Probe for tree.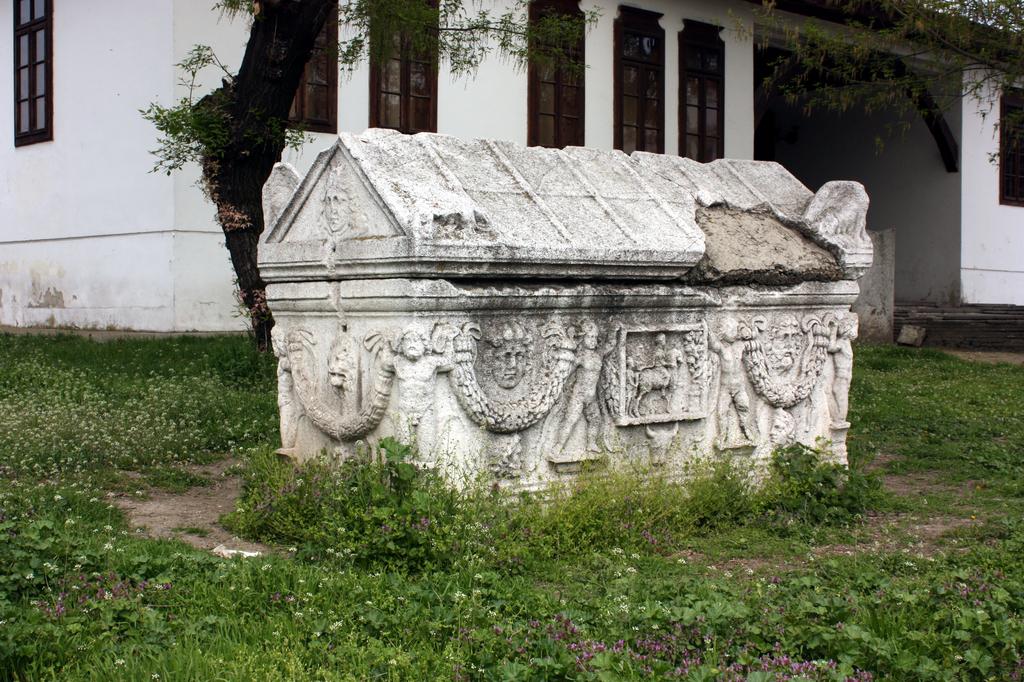
Probe result: bbox=[714, 0, 1023, 164].
